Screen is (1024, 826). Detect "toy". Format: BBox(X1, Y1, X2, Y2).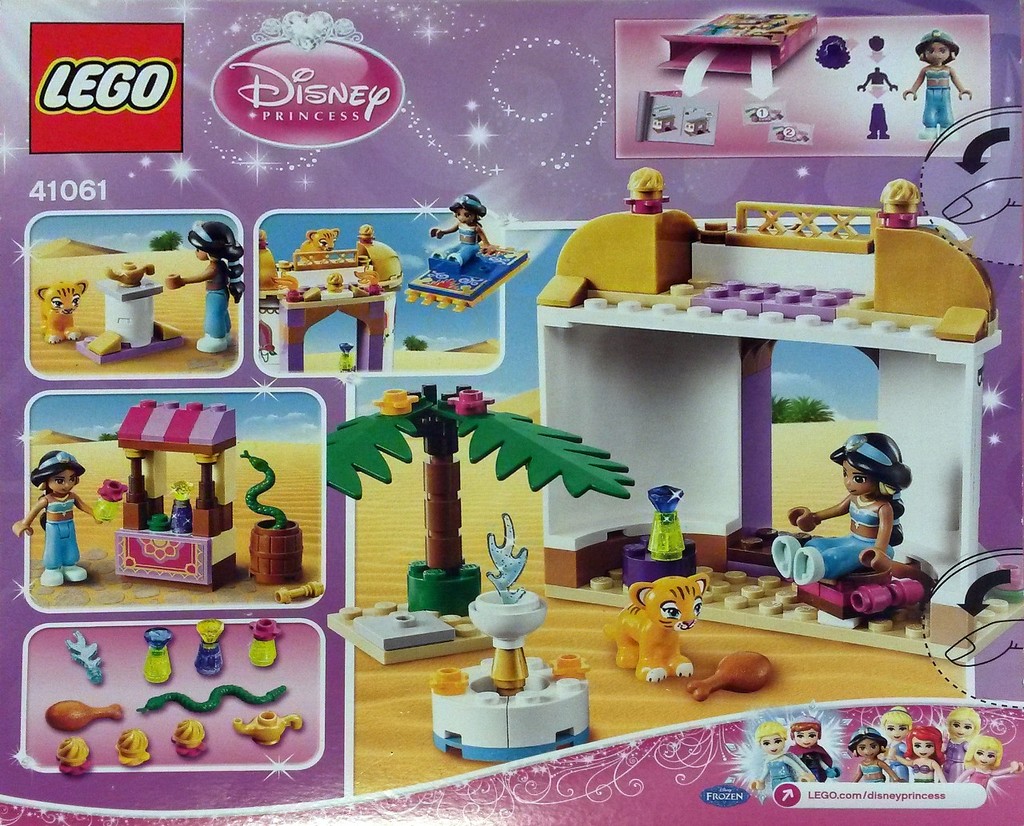
BBox(328, 385, 636, 664).
